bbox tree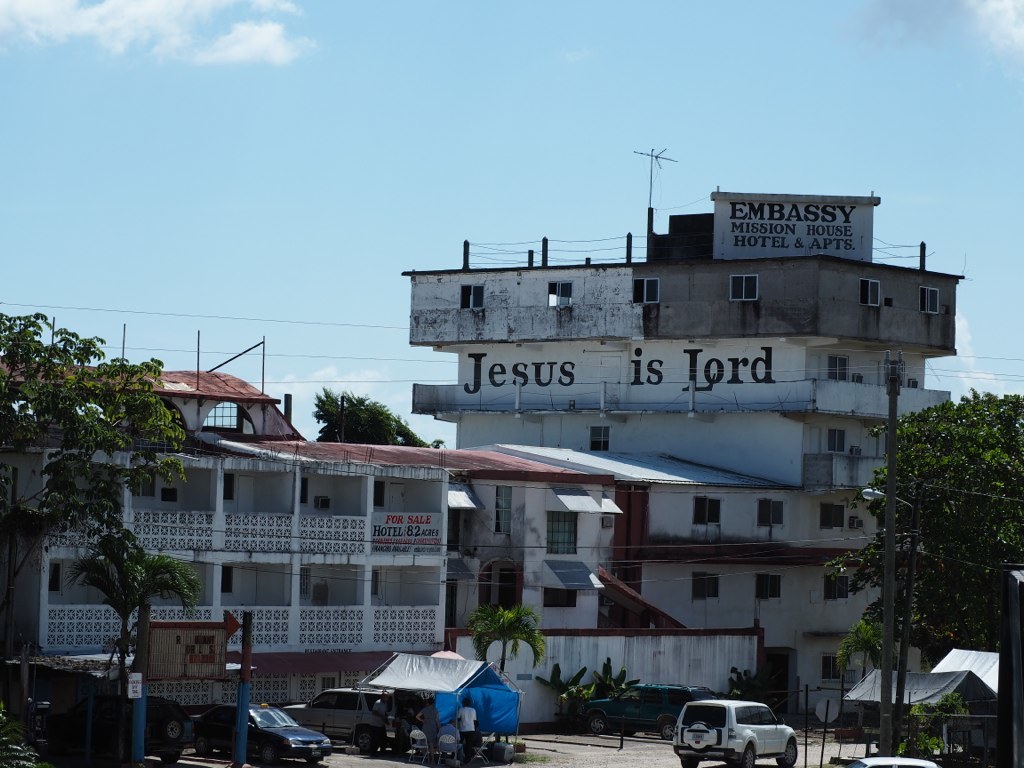
<bbox>468, 602, 552, 676</bbox>
